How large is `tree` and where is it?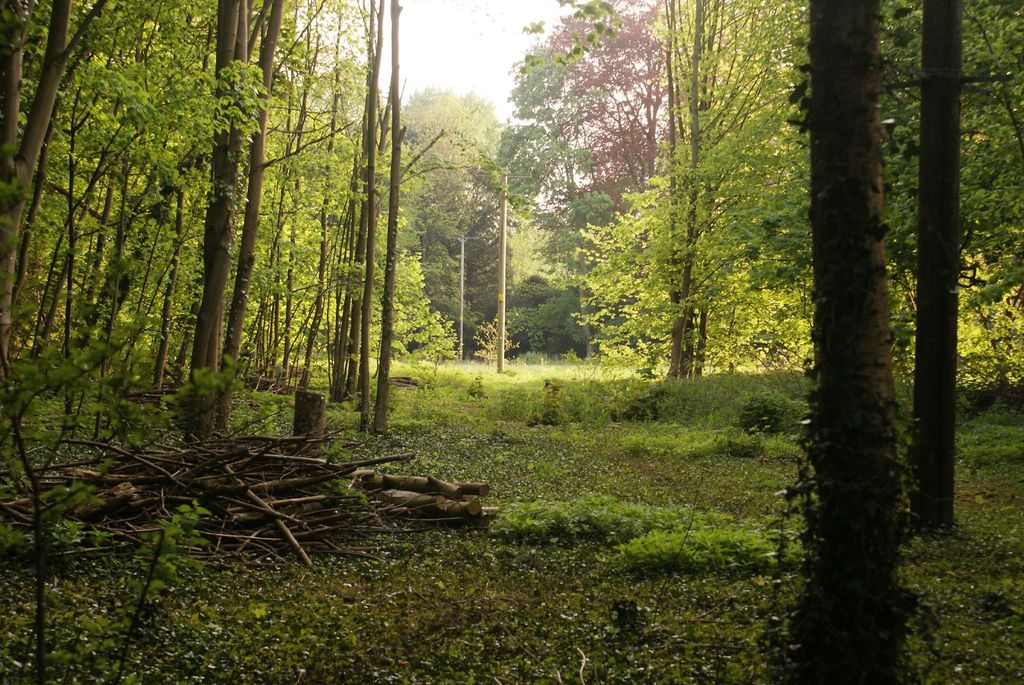
Bounding box: locate(509, 230, 616, 370).
